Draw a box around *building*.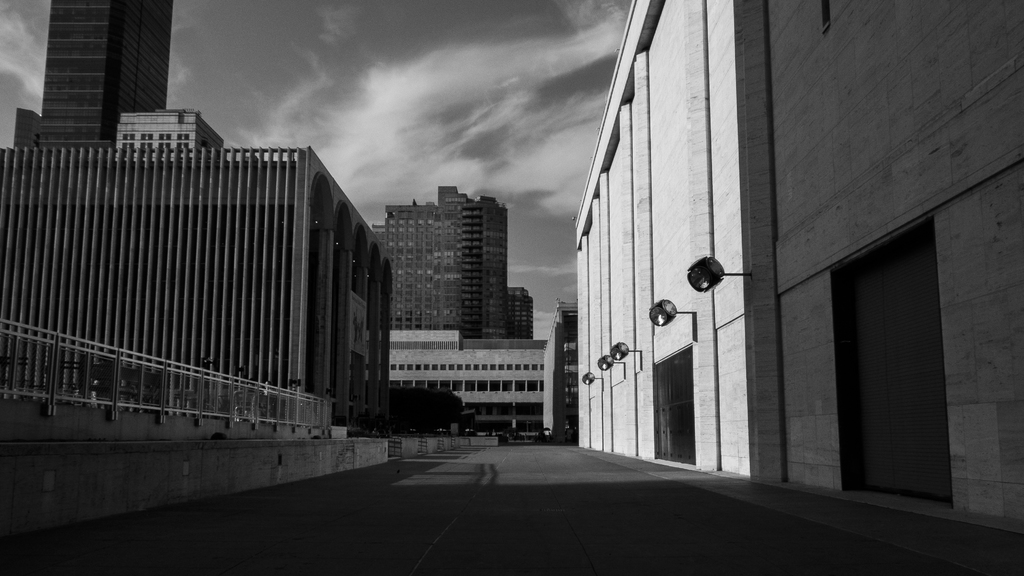
374:184:534:346.
